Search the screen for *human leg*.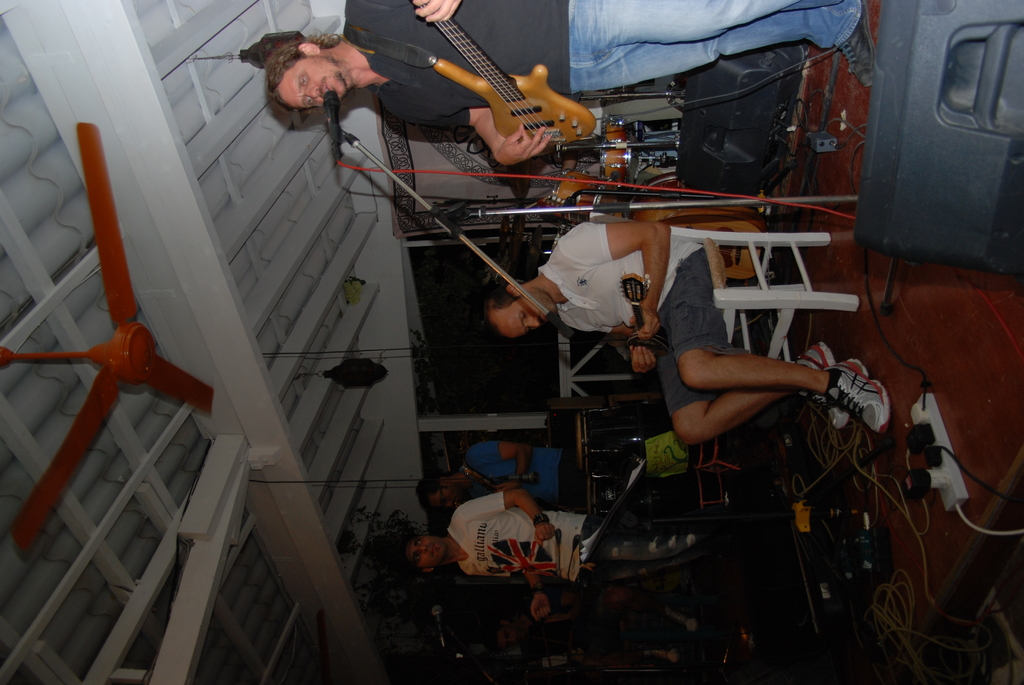
Found at (x1=573, y1=0, x2=833, y2=59).
